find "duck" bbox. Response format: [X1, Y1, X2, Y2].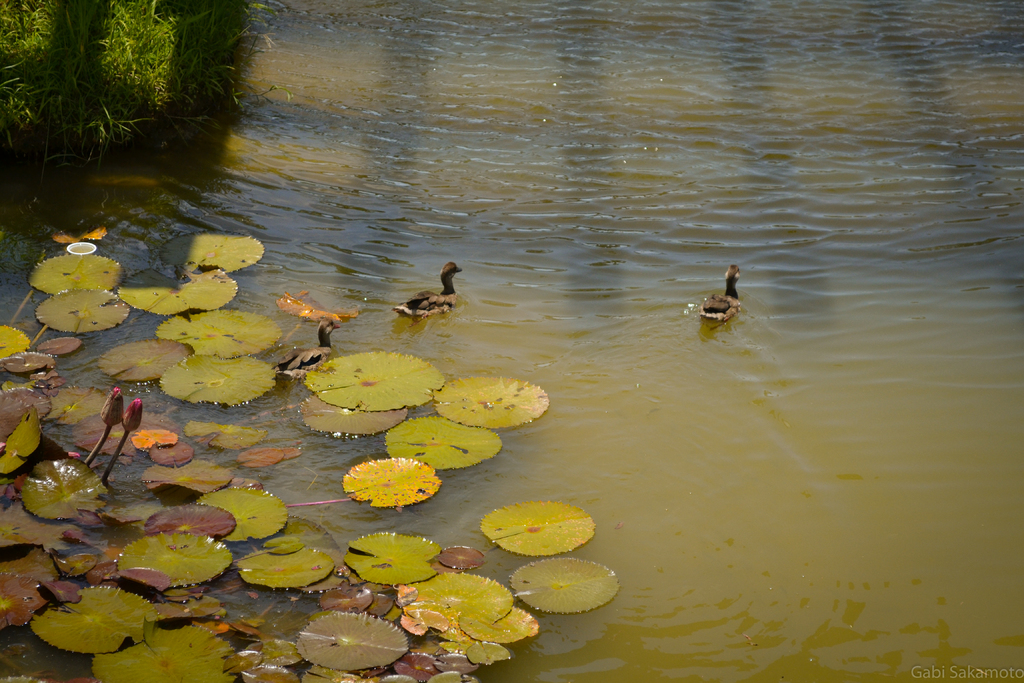
[703, 260, 760, 333].
